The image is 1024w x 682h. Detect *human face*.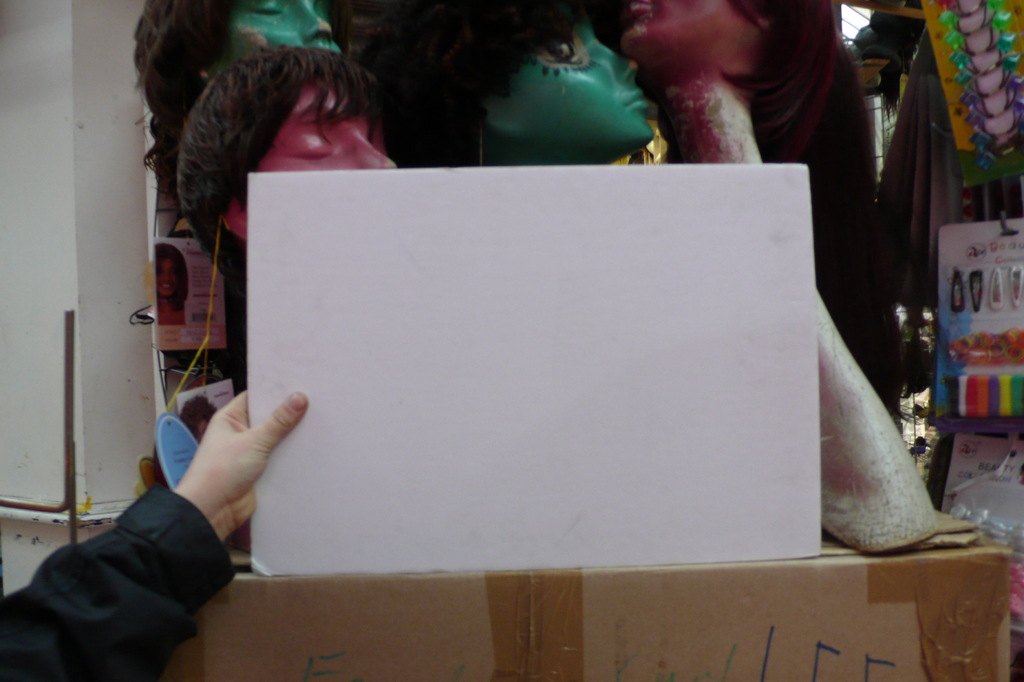
Detection: Rect(221, 83, 394, 241).
